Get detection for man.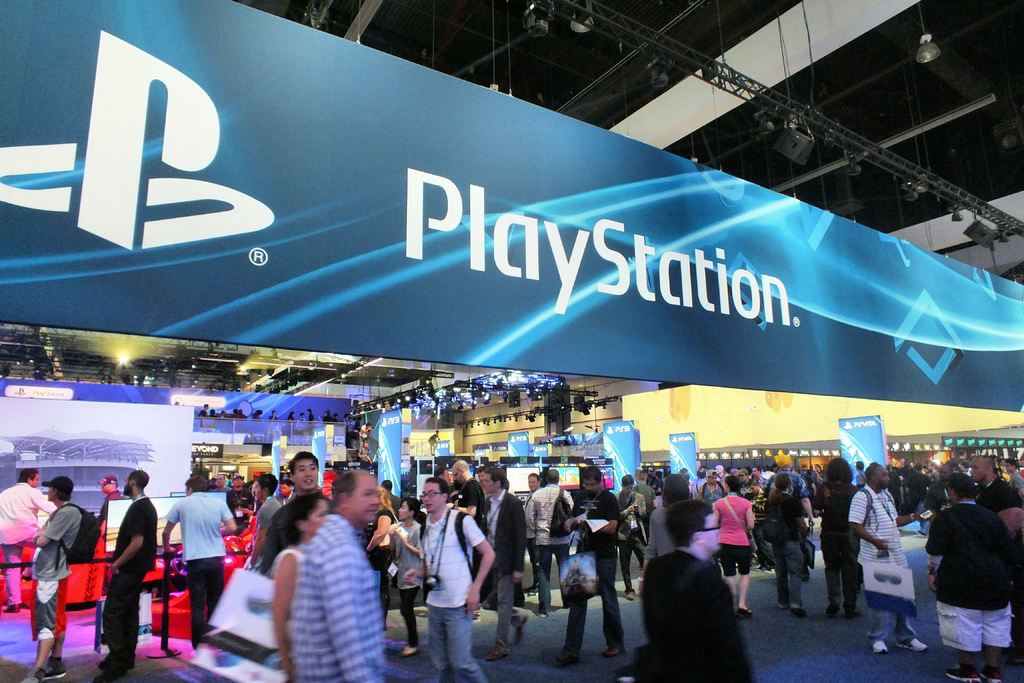
Detection: [556, 464, 621, 667].
